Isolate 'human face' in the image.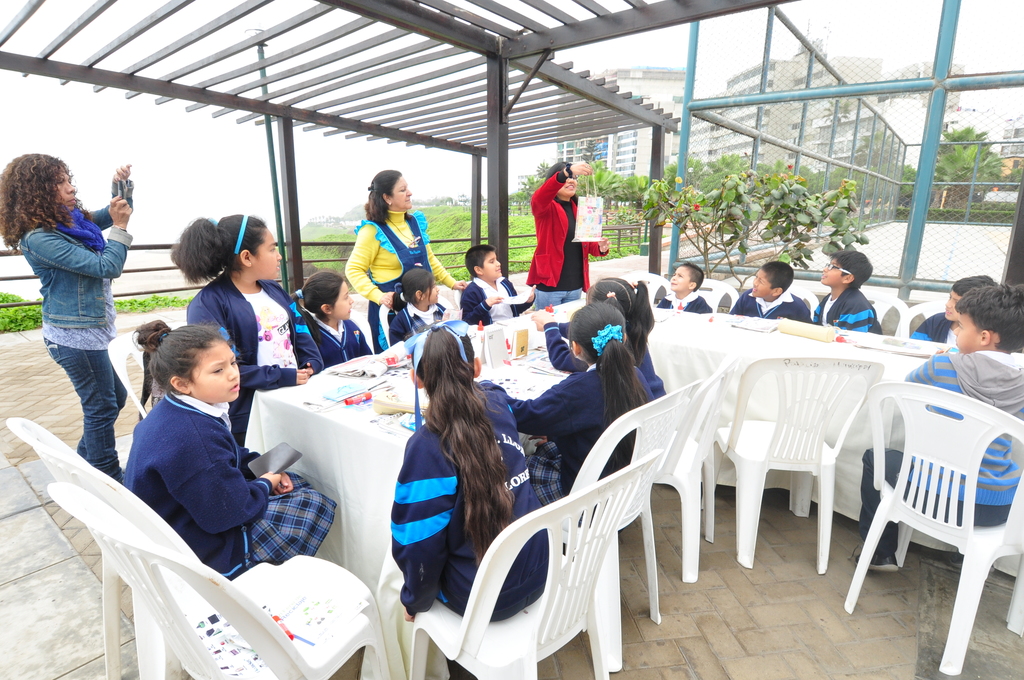
Isolated region: bbox=[330, 280, 355, 321].
